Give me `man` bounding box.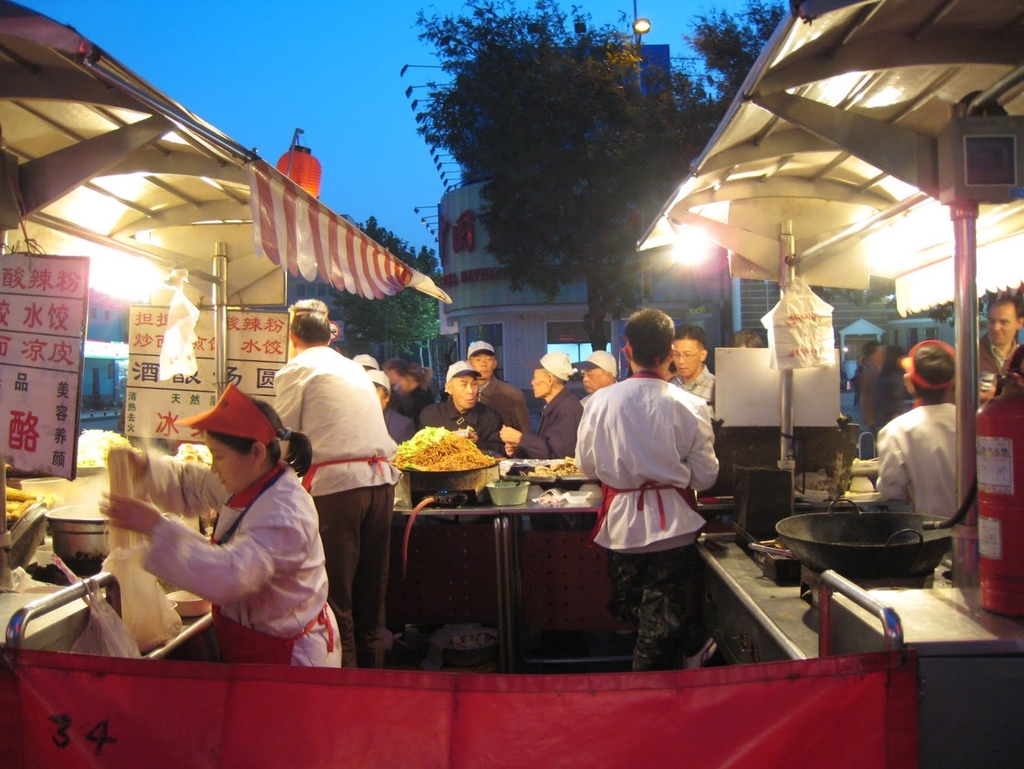
(497,348,582,458).
